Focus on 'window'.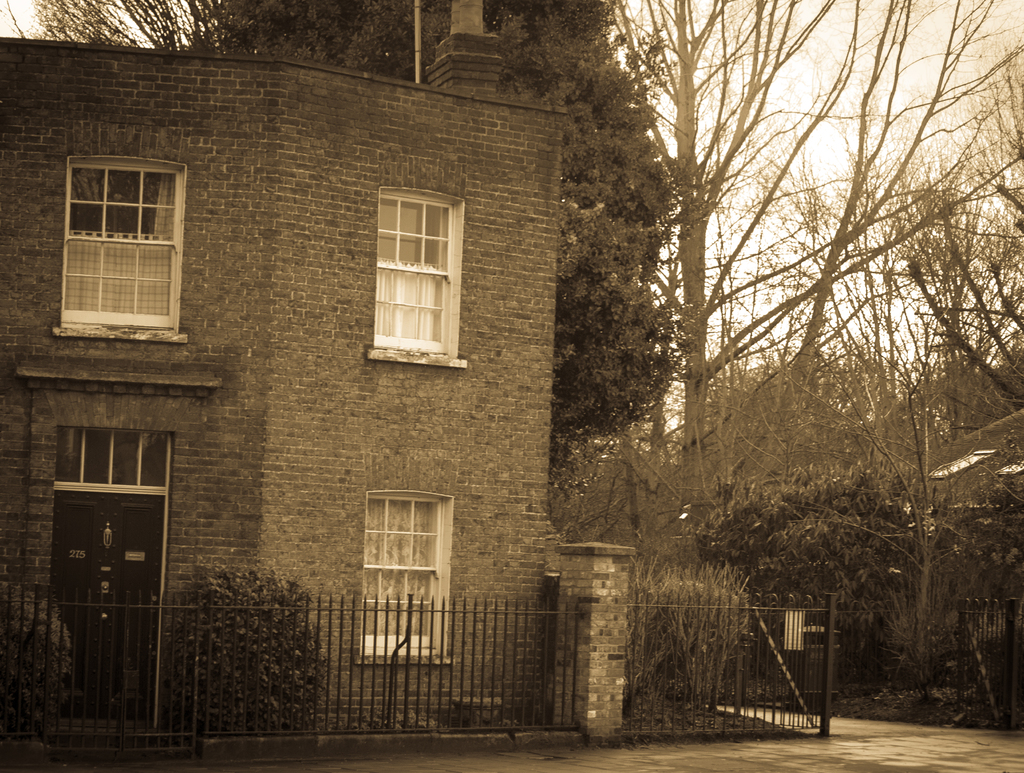
Focused at {"x1": 364, "y1": 497, "x2": 442, "y2": 647}.
